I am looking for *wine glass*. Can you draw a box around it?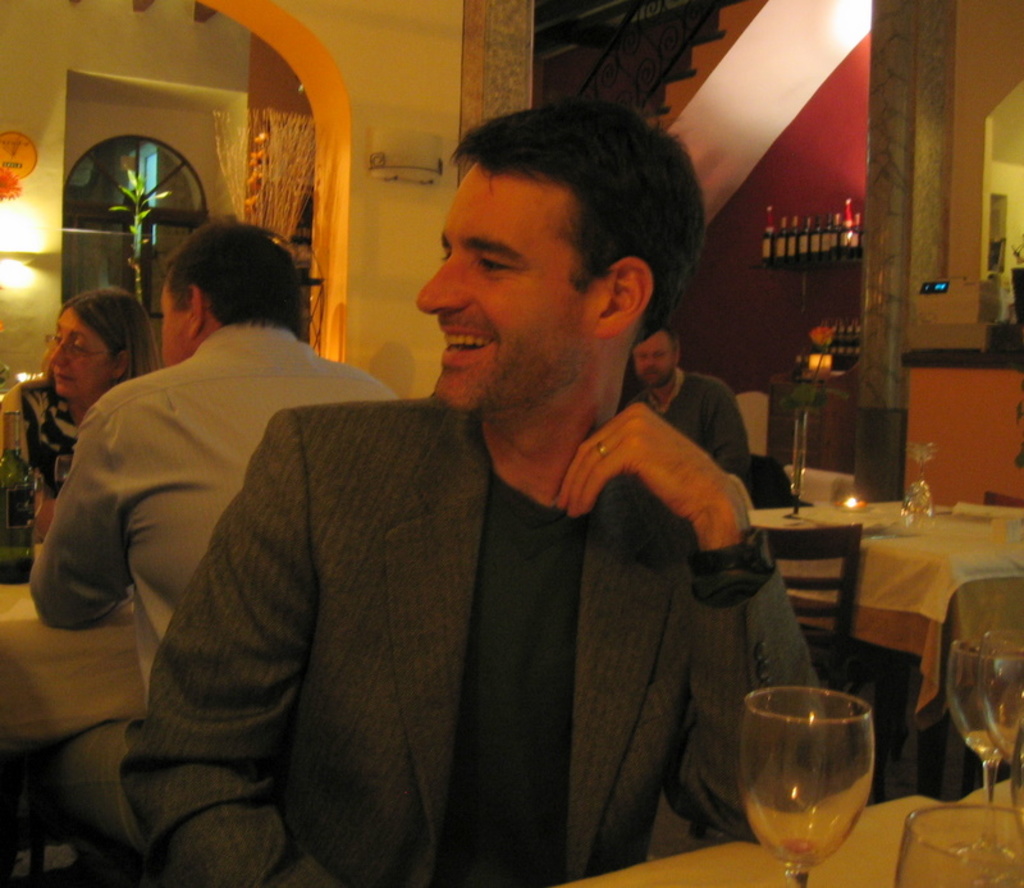
Sure, the bounding box is 972, 622, 1023, 855.
